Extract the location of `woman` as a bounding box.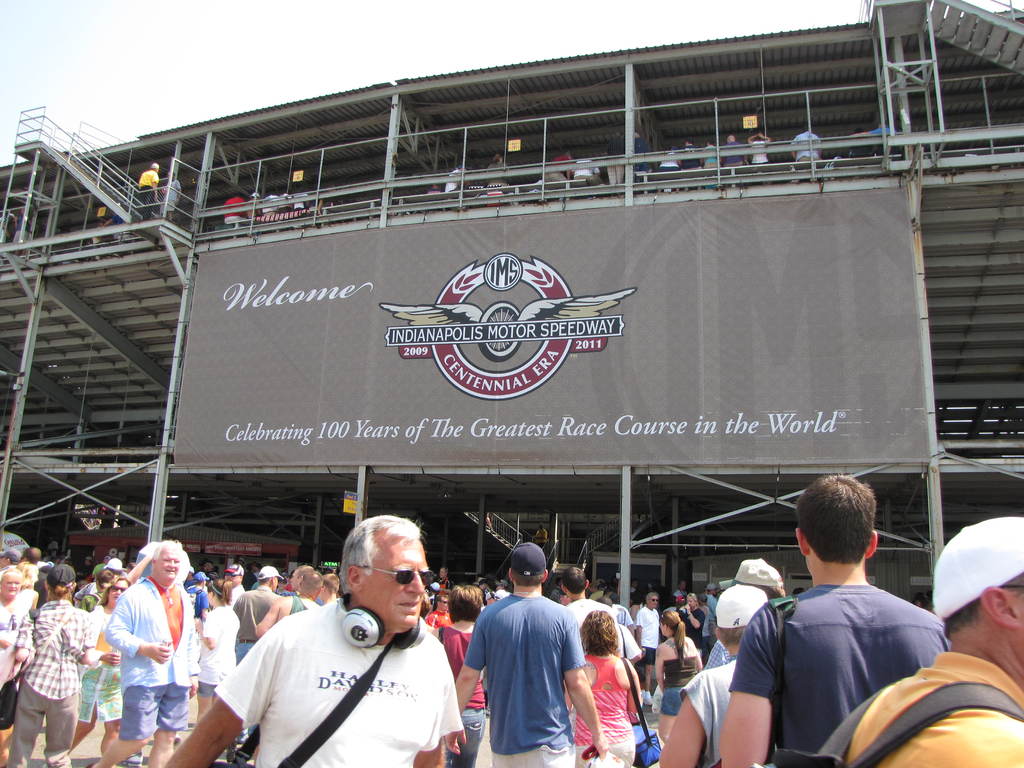
<bbox>655, 609, 705, 742</bbox>.
